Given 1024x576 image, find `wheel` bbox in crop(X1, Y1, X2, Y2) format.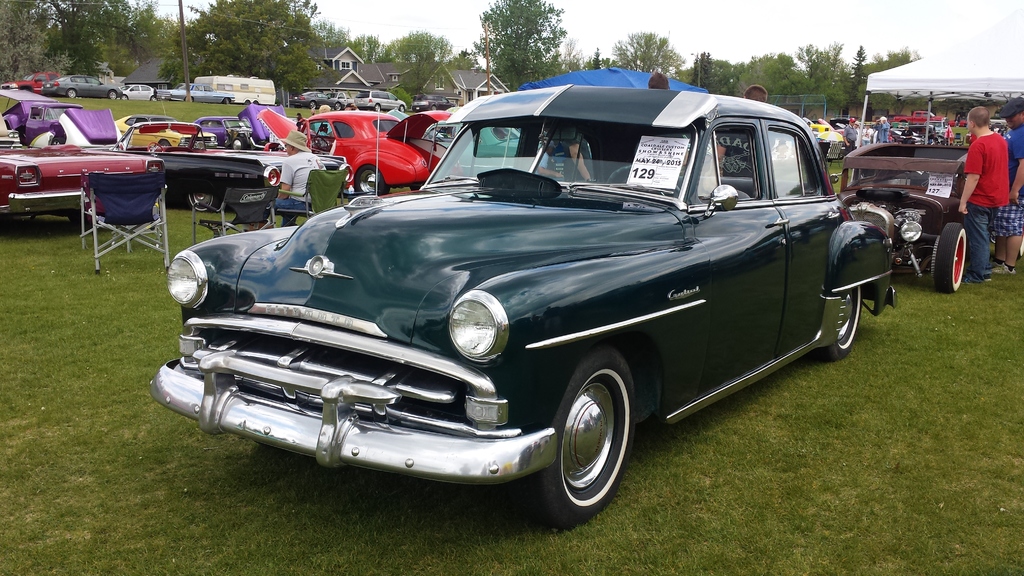
crop(934, 220, 967, 291).
